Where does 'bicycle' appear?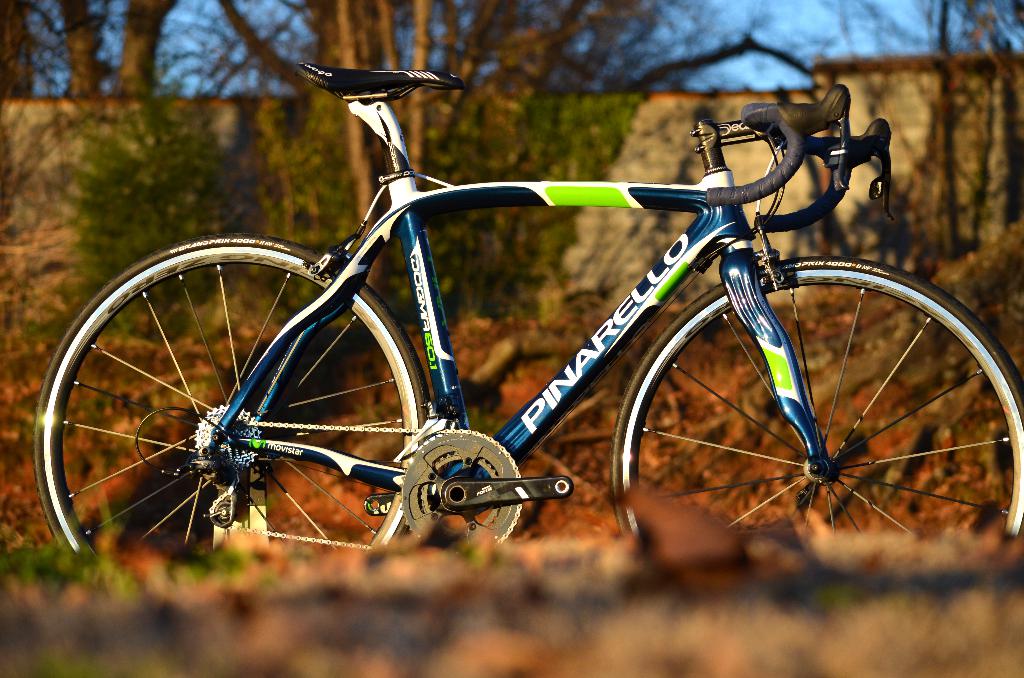
Appears at box(65, 61, 1023, 567).
